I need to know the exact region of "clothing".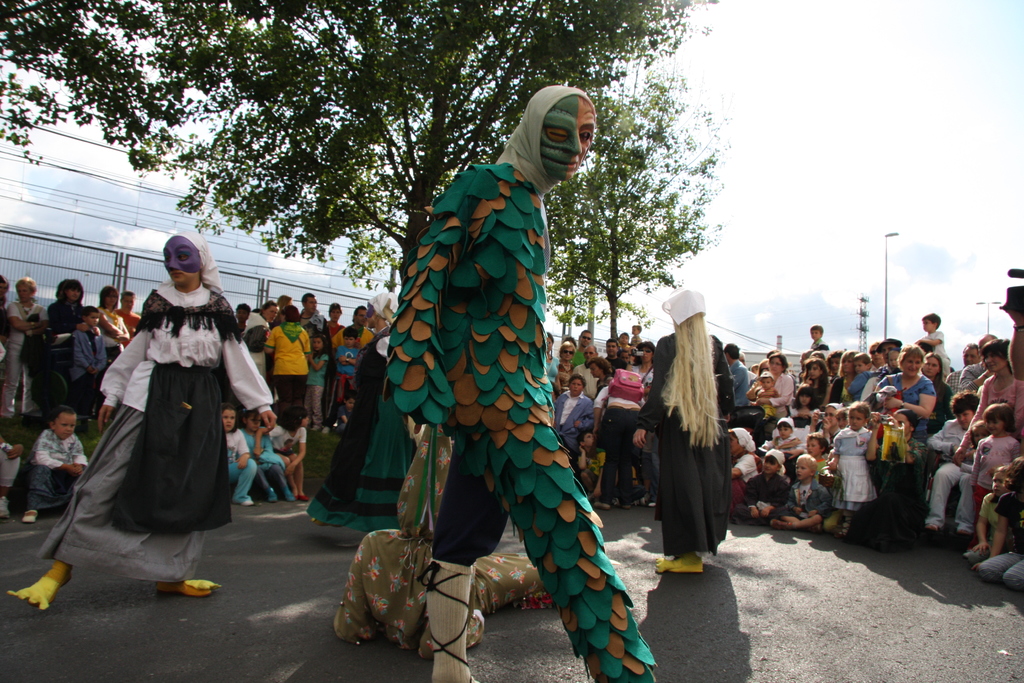
Region: <bbox>753, 370, 795, 419</bbox>.
